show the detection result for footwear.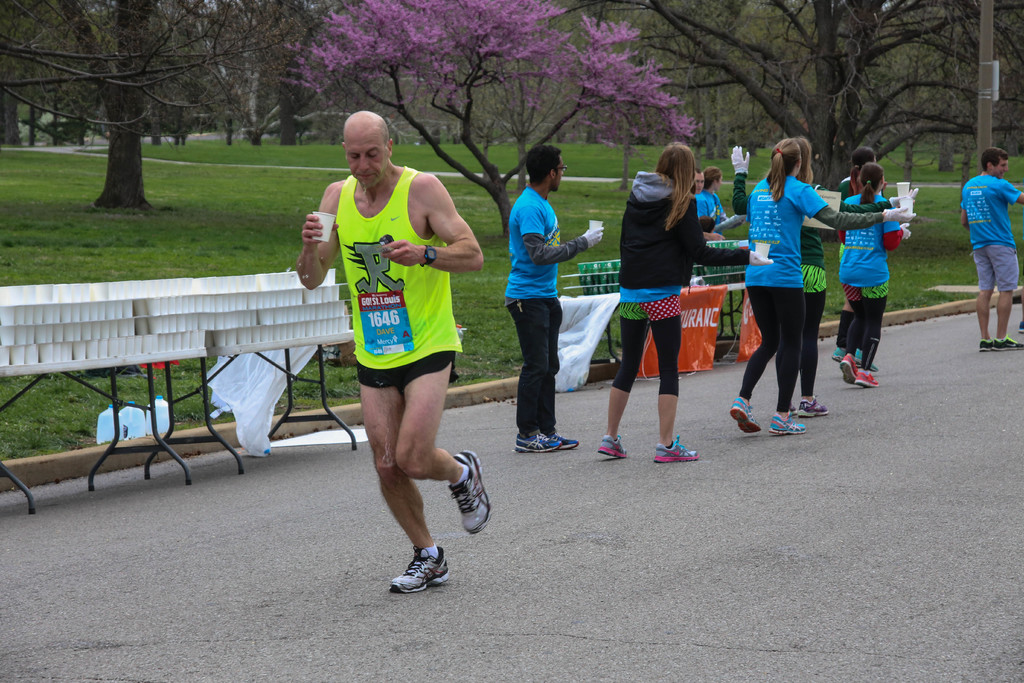
855:368:881:387.
